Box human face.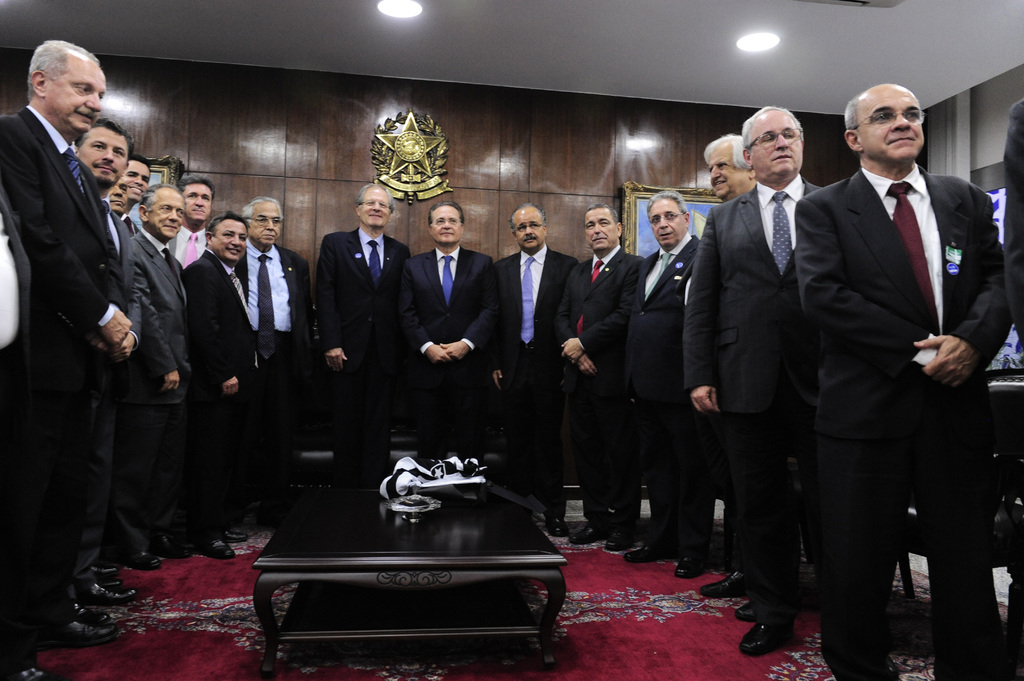
bbox=(45, 60, 106, 134).
